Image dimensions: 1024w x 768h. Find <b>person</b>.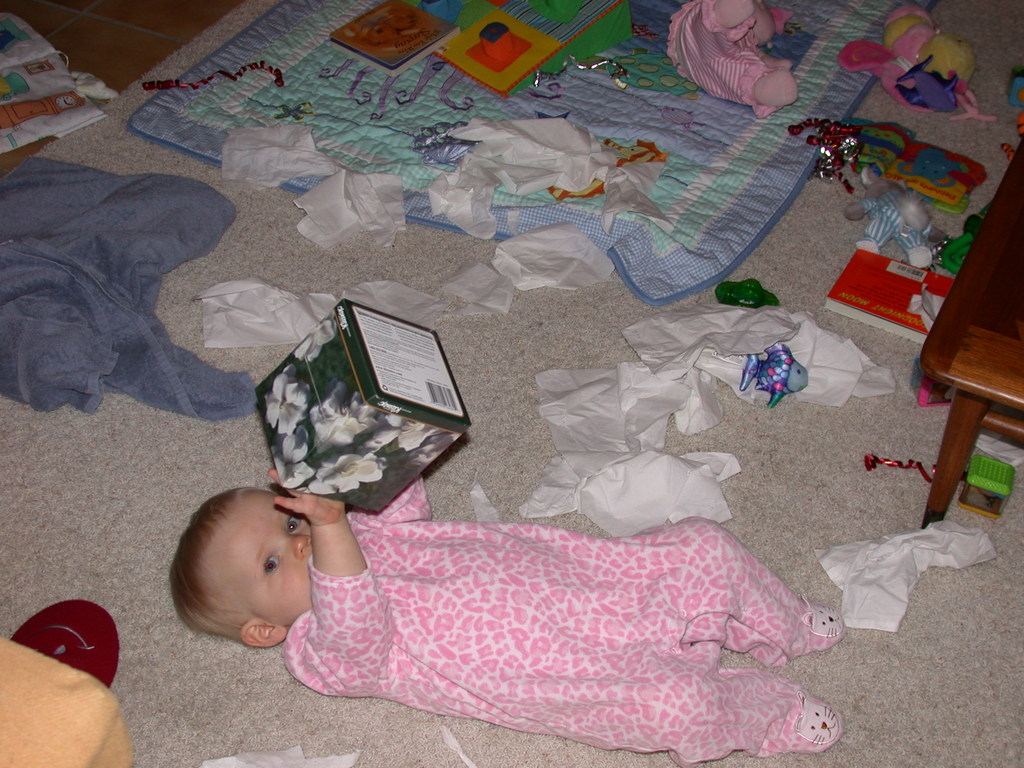
[left=188, top=435, right=835, bottom=747].
